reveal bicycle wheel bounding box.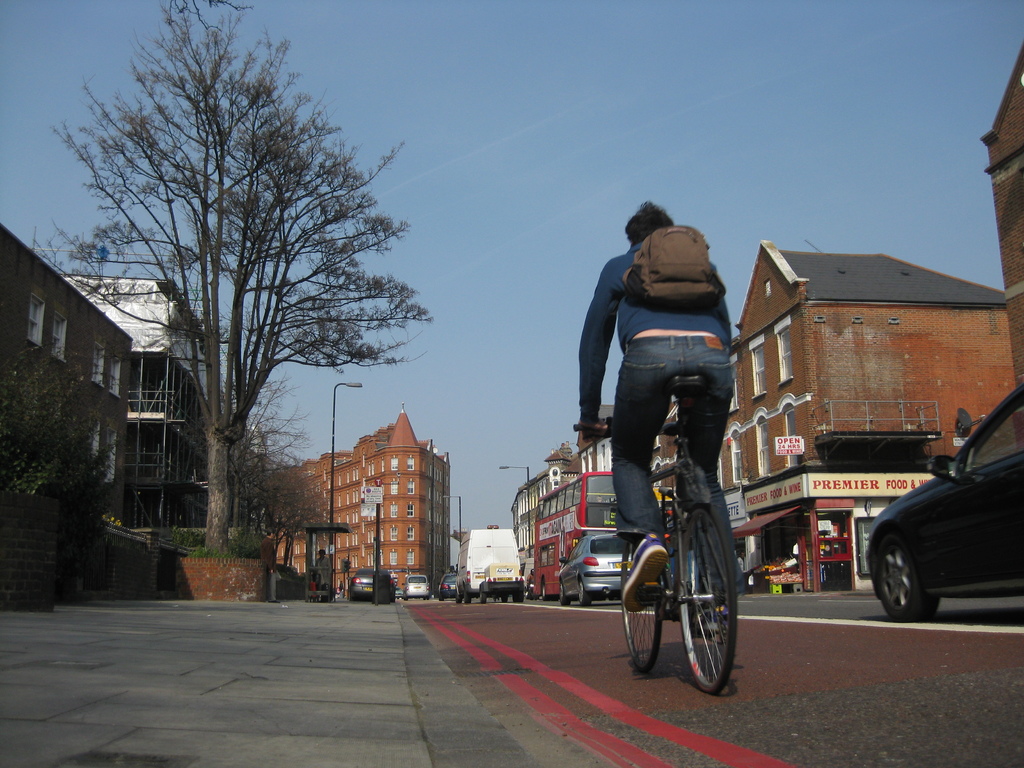
Revealed: {"x1": 650, "y1": 519, "x2": 731, "y2": 690}.
